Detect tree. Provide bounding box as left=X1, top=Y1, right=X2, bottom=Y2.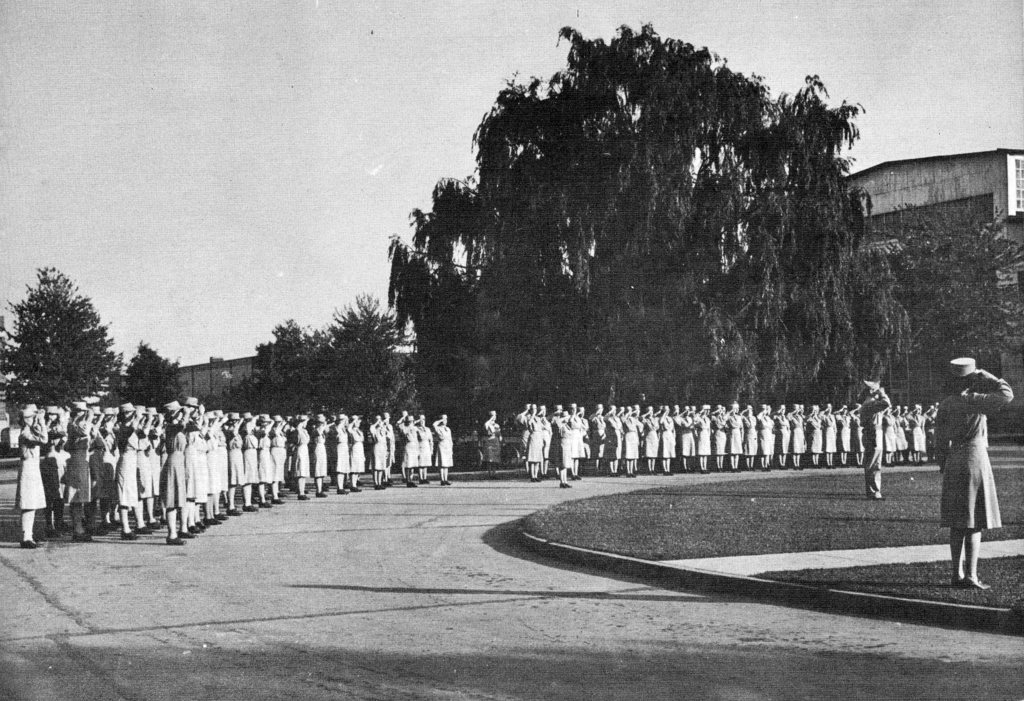
left=116, top=343, right=190, bottom=406.
